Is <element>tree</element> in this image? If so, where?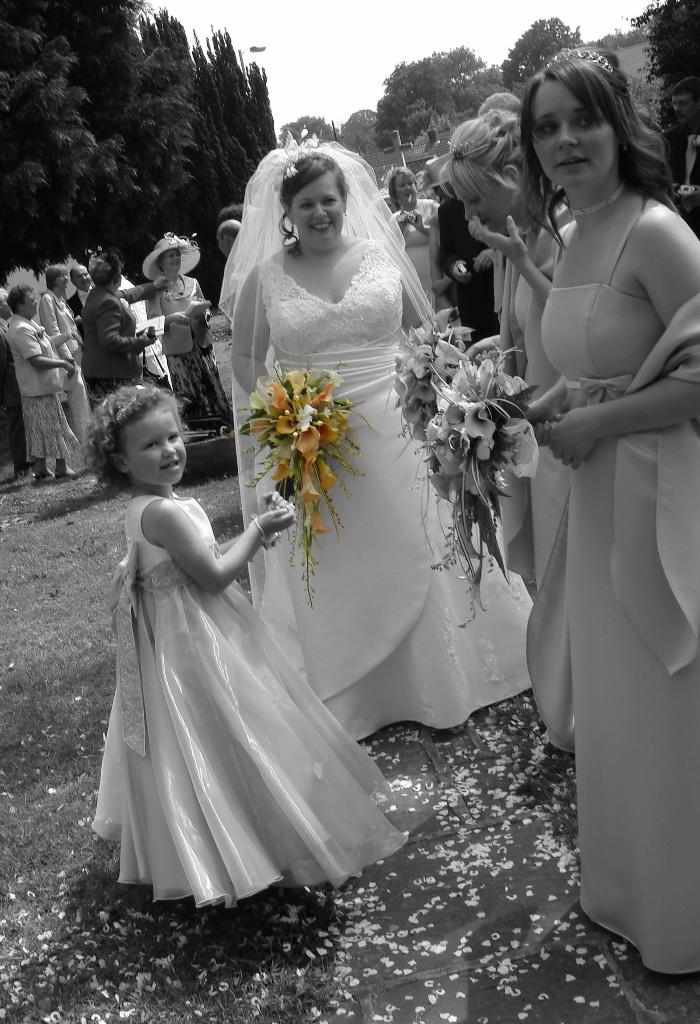
Yes, at x1=623 y1=0 x2=699 y2=124.
